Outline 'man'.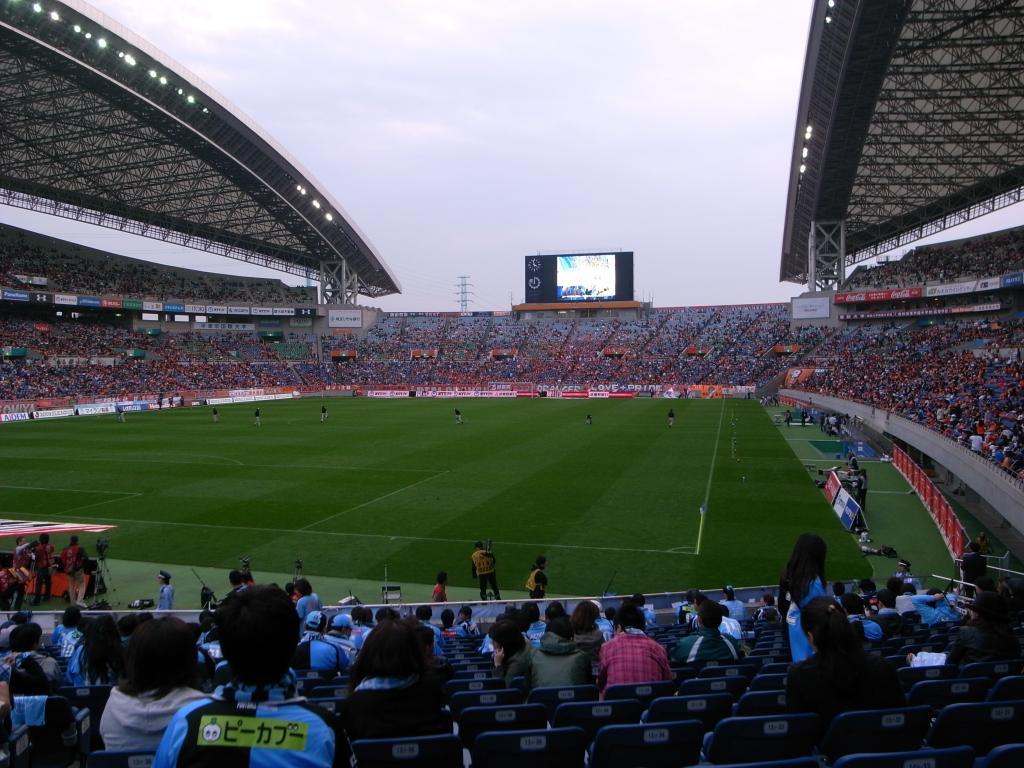
Outline: region(155, 571, 173, 605).
